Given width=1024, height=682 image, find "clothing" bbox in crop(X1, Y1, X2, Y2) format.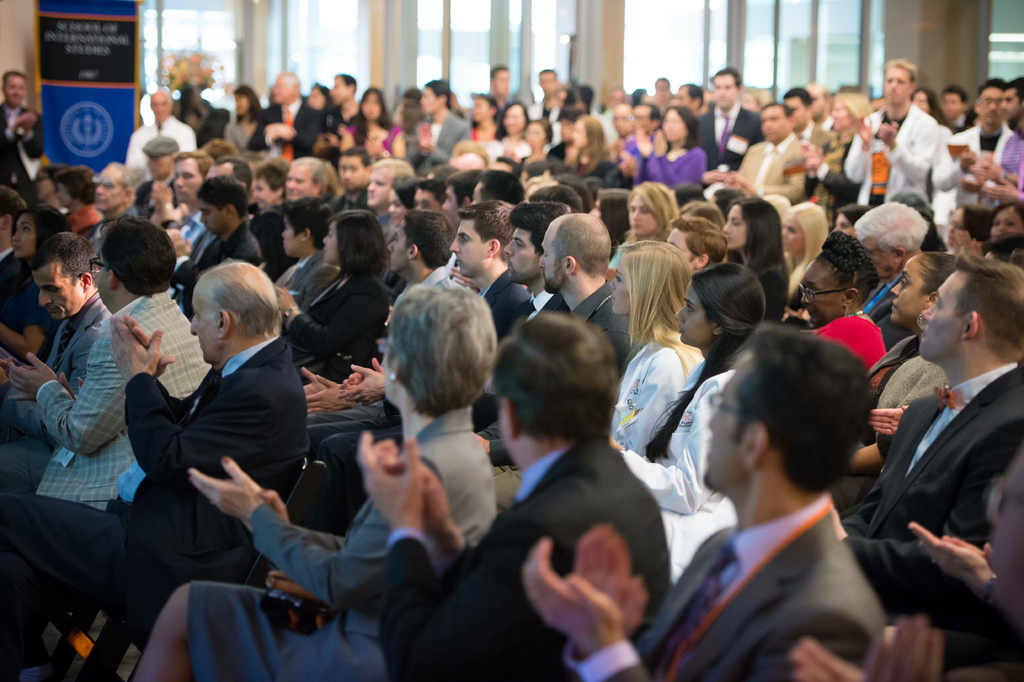
crop(625, 372, 742, 577).
